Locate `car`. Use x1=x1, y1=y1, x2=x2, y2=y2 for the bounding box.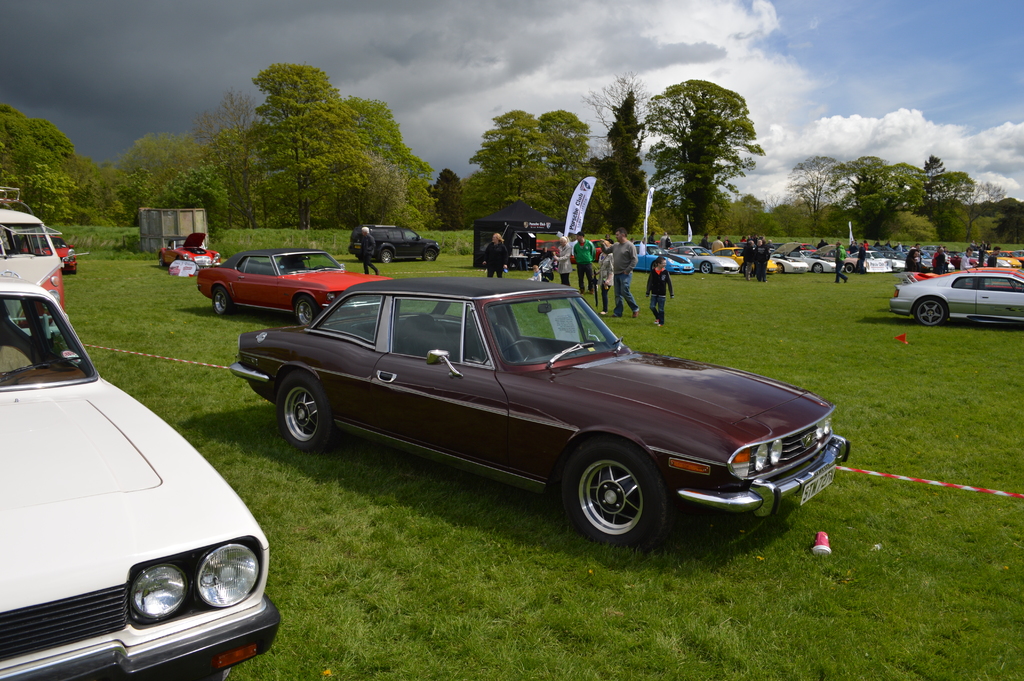
x1=889, y1=270, x2=1023, y2=329.
